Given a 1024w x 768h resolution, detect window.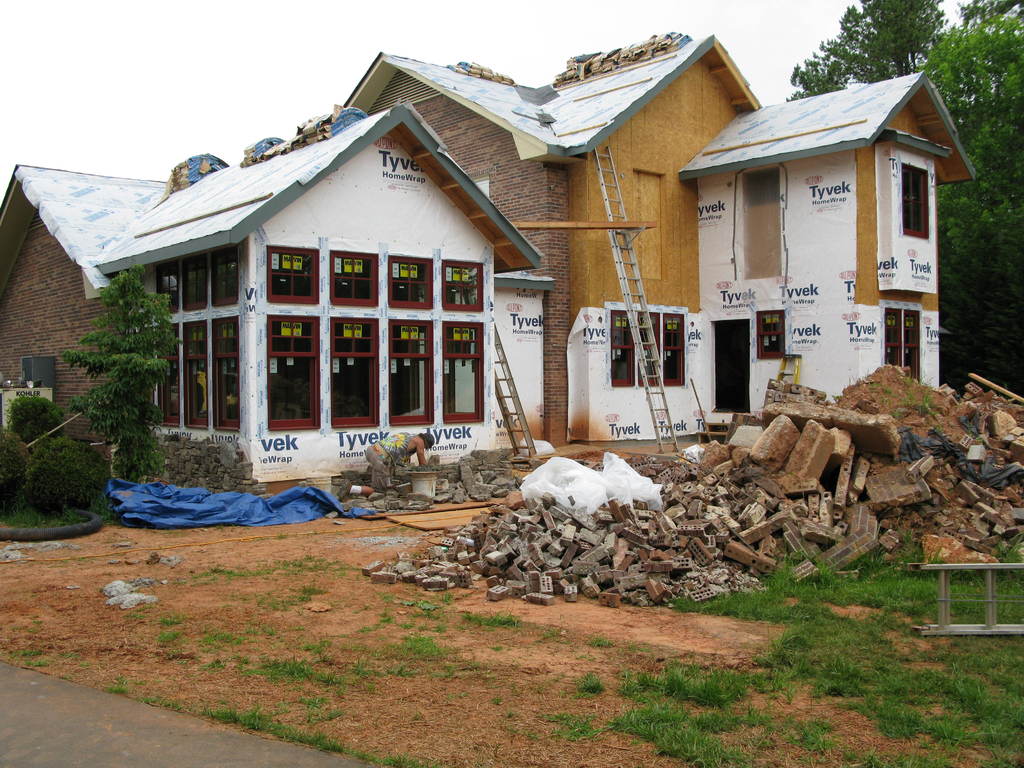
440 262 483 311.
